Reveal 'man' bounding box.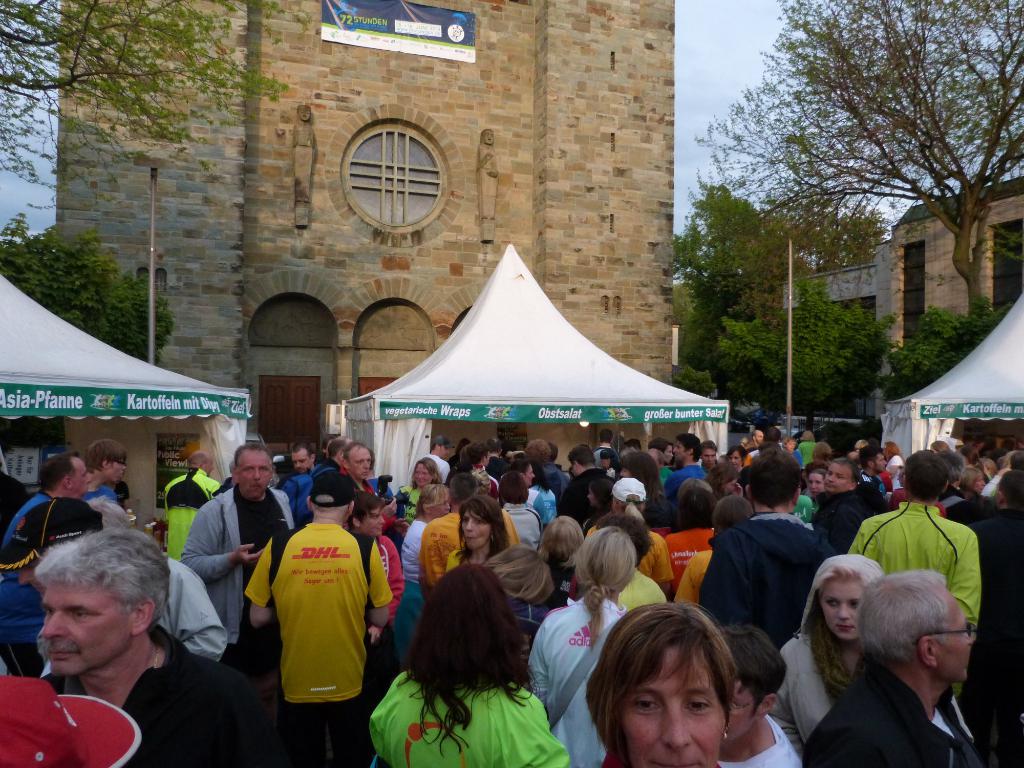
Revealed: detection(652, 438, 675, 477).
